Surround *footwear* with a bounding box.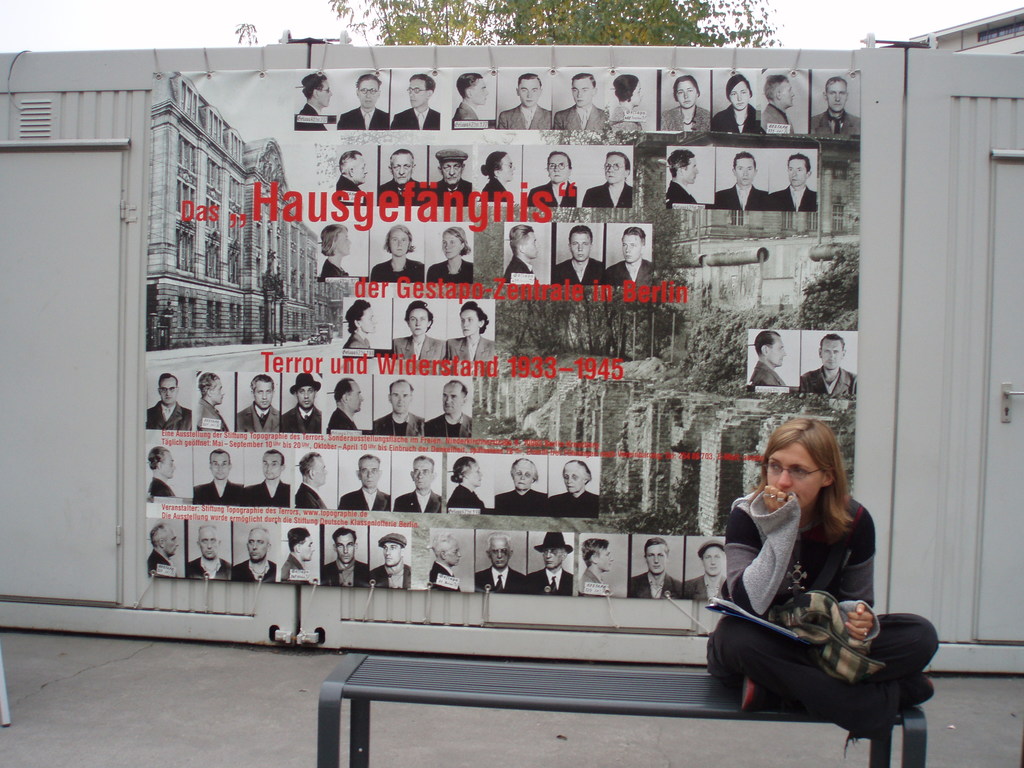
x1=739, y1=675, x2=757, y2=712.
